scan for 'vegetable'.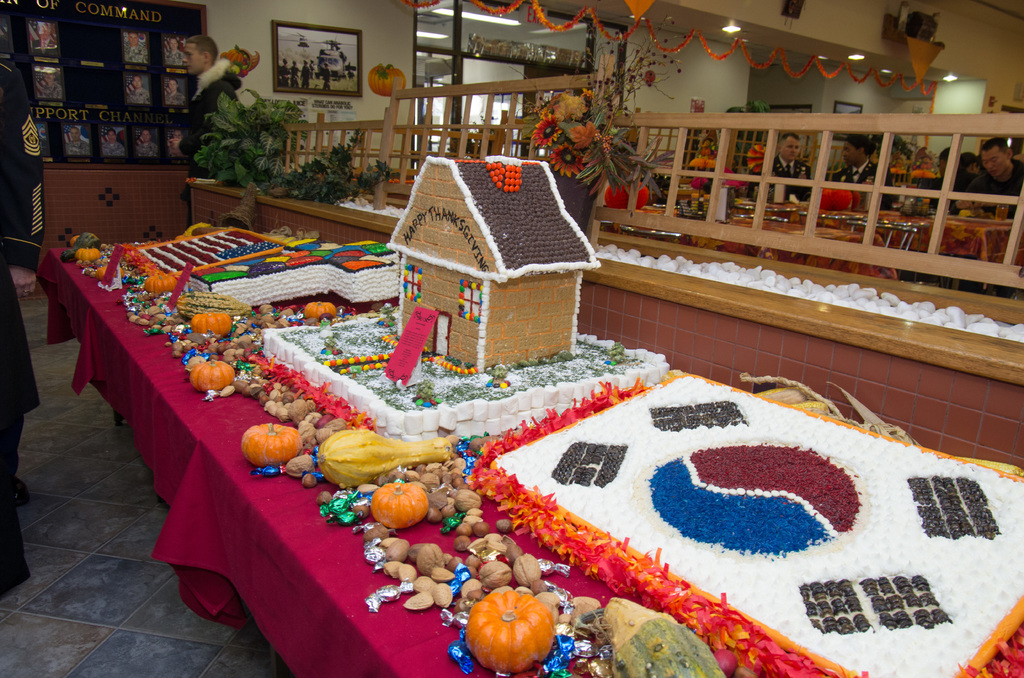
Scan result: <bbox>465, 591, 554, 671</bbox>.
